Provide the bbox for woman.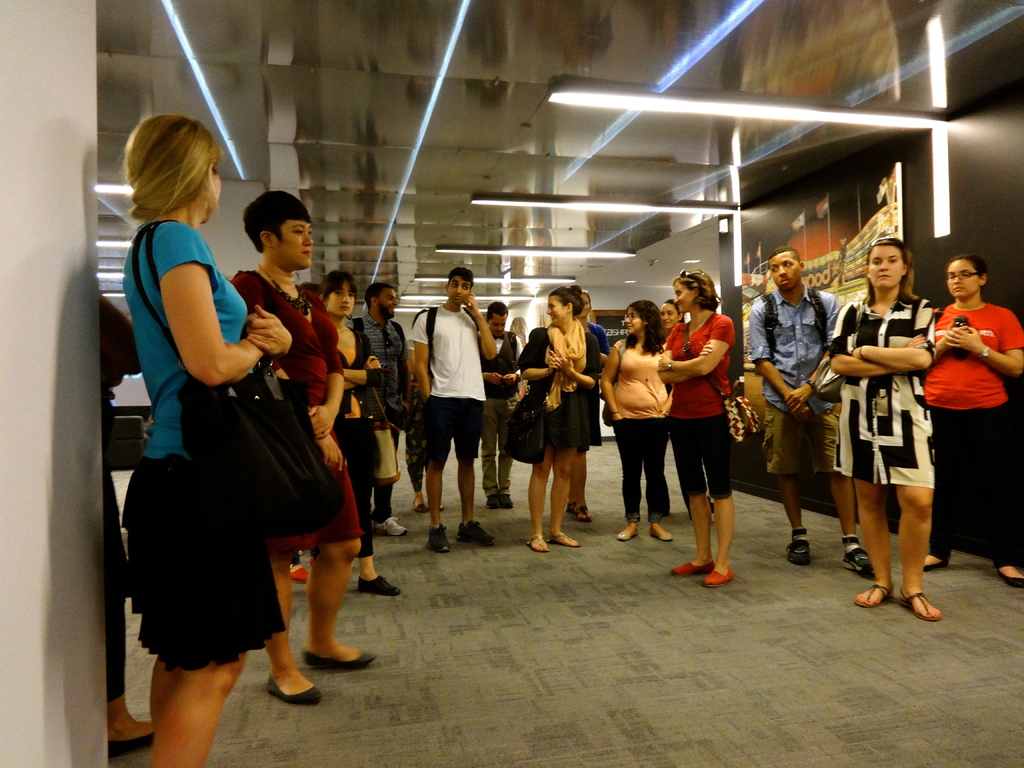
bbox=(227, 188, 379, 707).
